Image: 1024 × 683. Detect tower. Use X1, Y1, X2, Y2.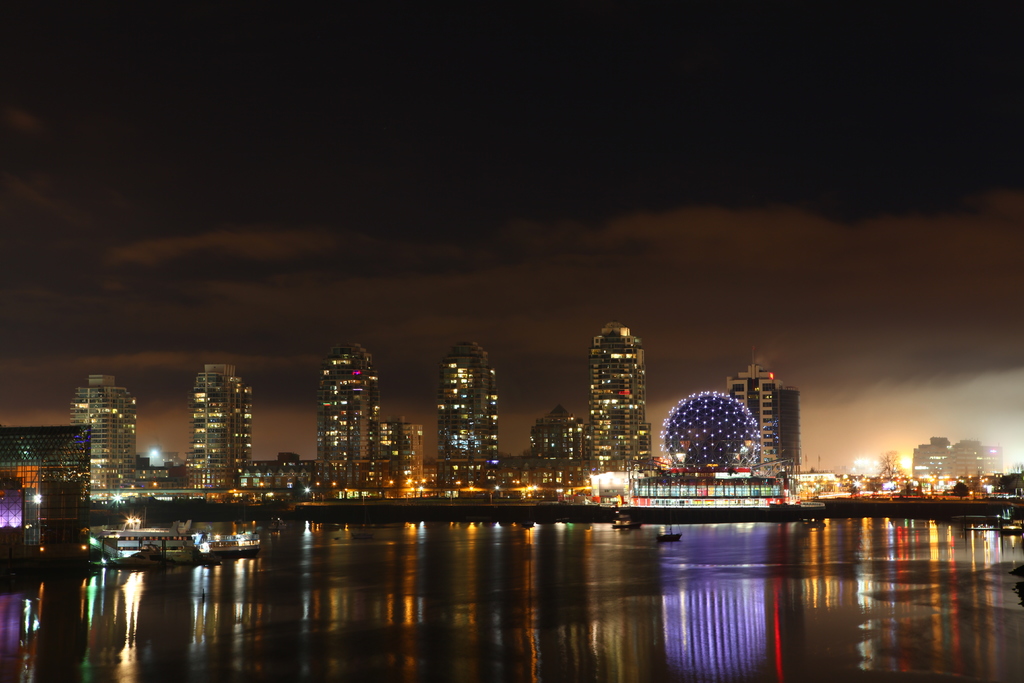
370, 415, 422, 497.
